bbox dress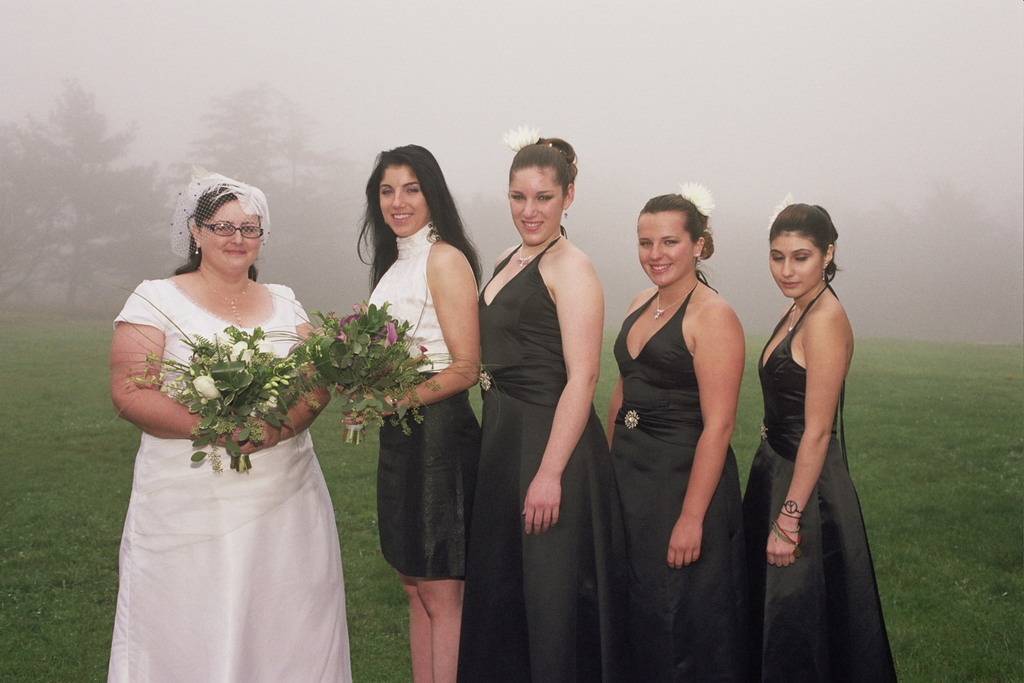
x1=450, y1=227, x2=645, y2=682
